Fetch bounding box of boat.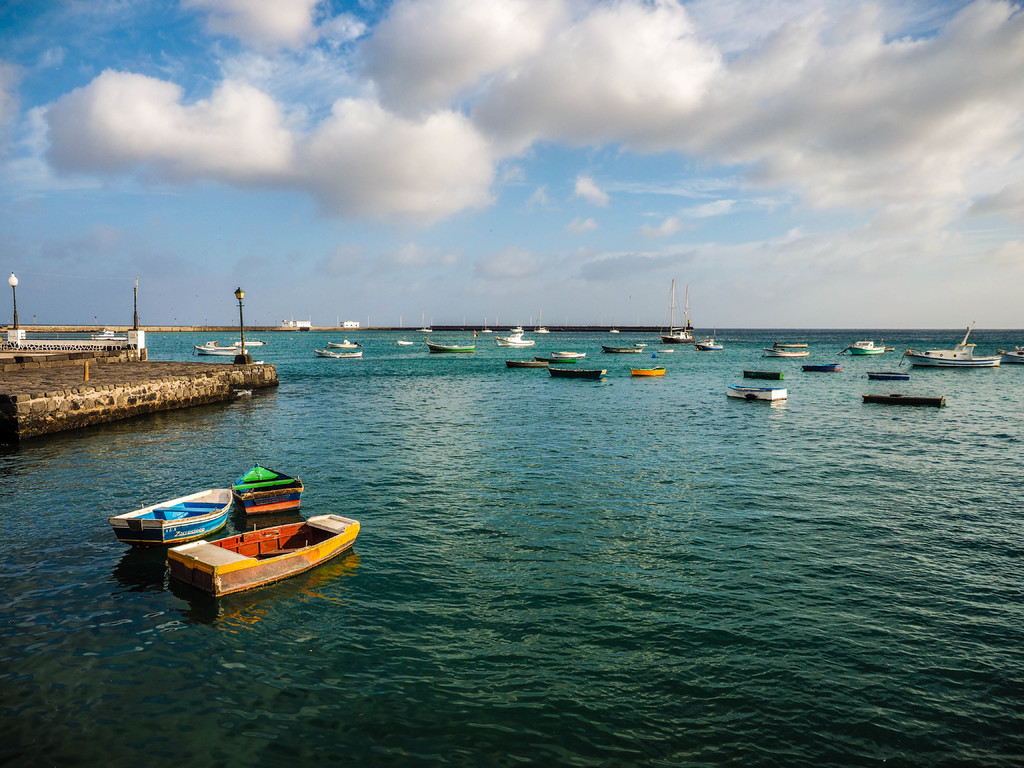
Bbox: locate(496, 333, 536, 347).
